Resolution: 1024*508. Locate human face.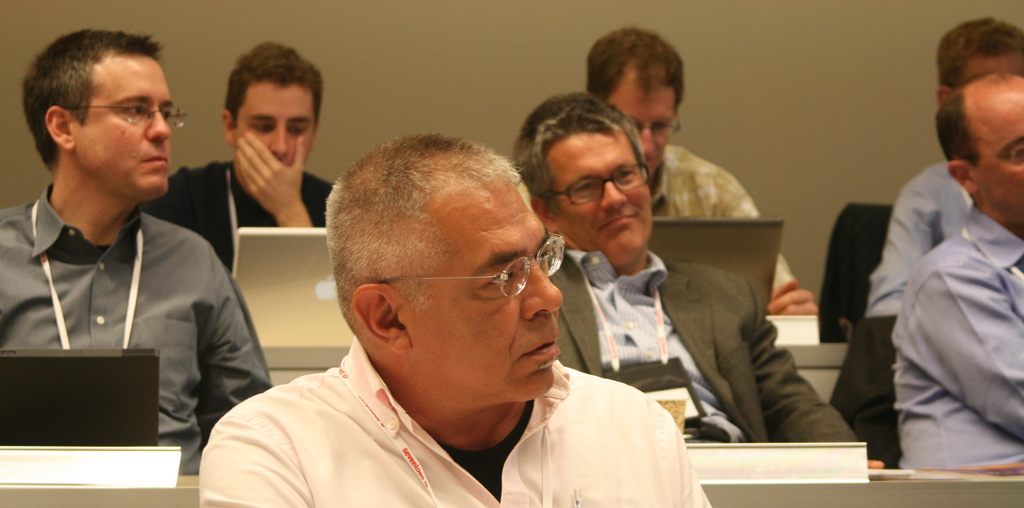
select_region(237, 85, 315, 169).
